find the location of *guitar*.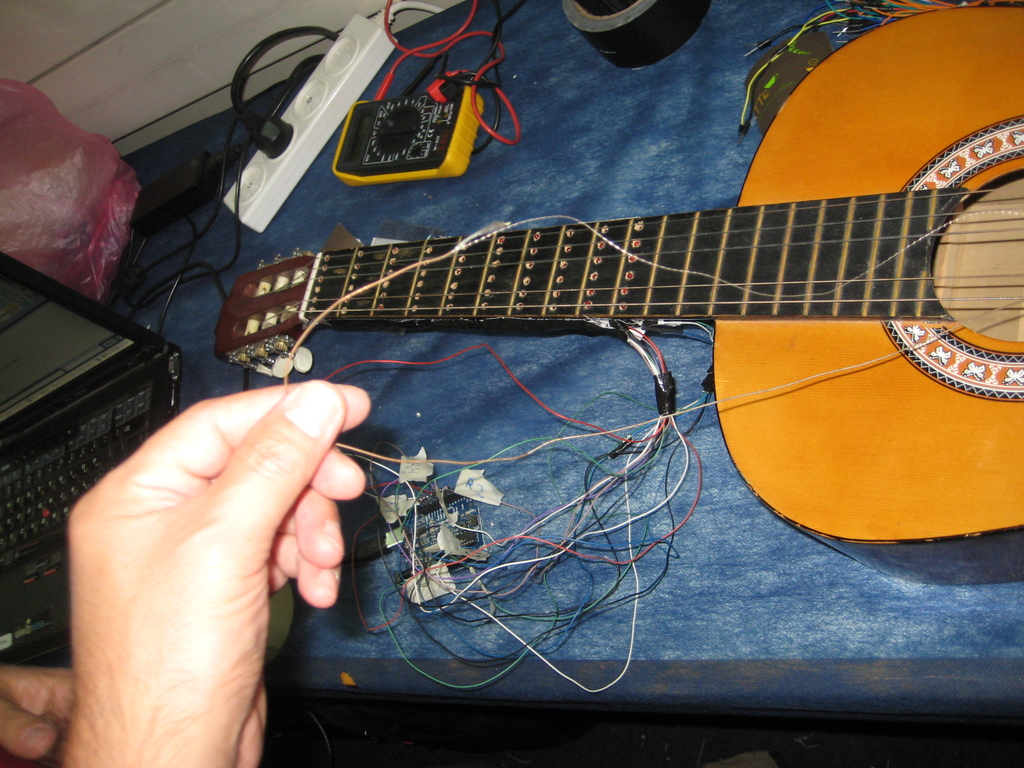
Location: [left=211, top=3, right=1023, bottom=545].
